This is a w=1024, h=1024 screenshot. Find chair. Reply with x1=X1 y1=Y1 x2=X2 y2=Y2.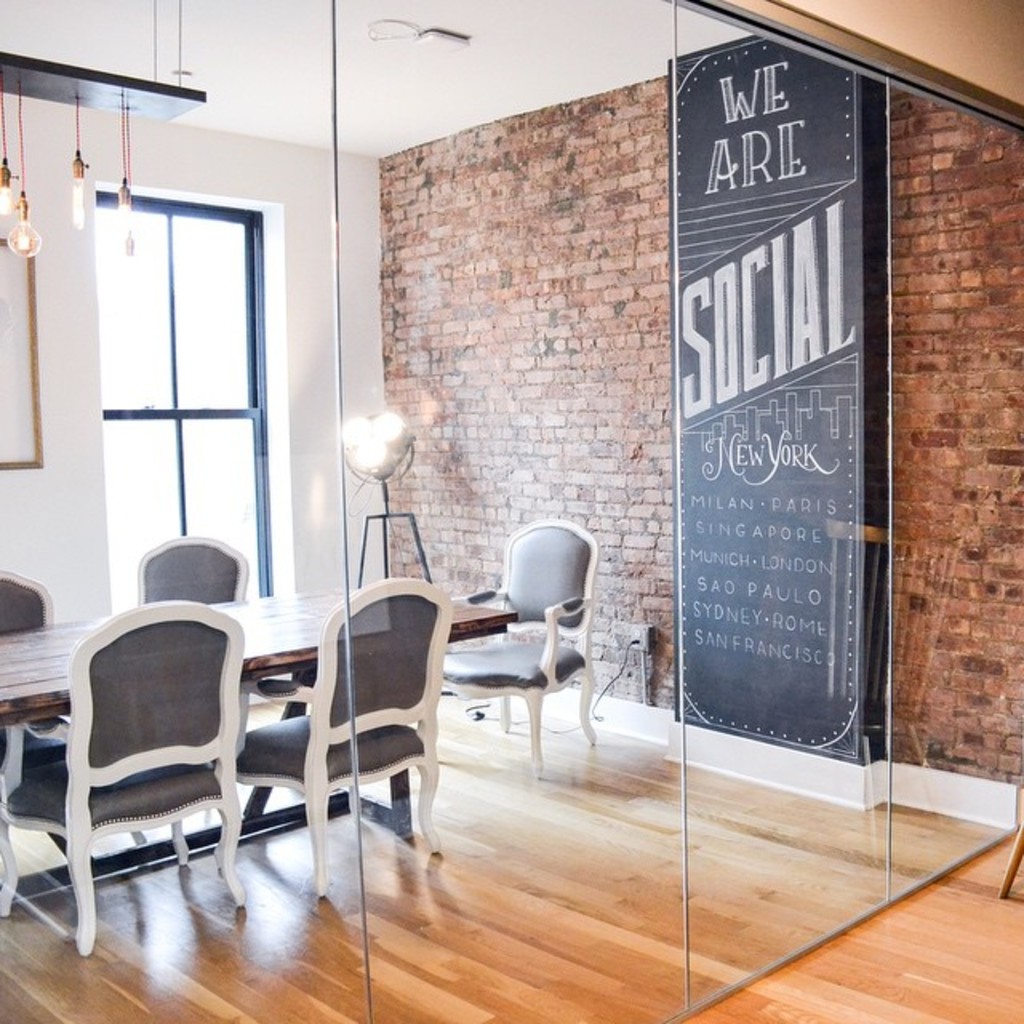
x1=136 y1=530 x2=248 y2=610.
